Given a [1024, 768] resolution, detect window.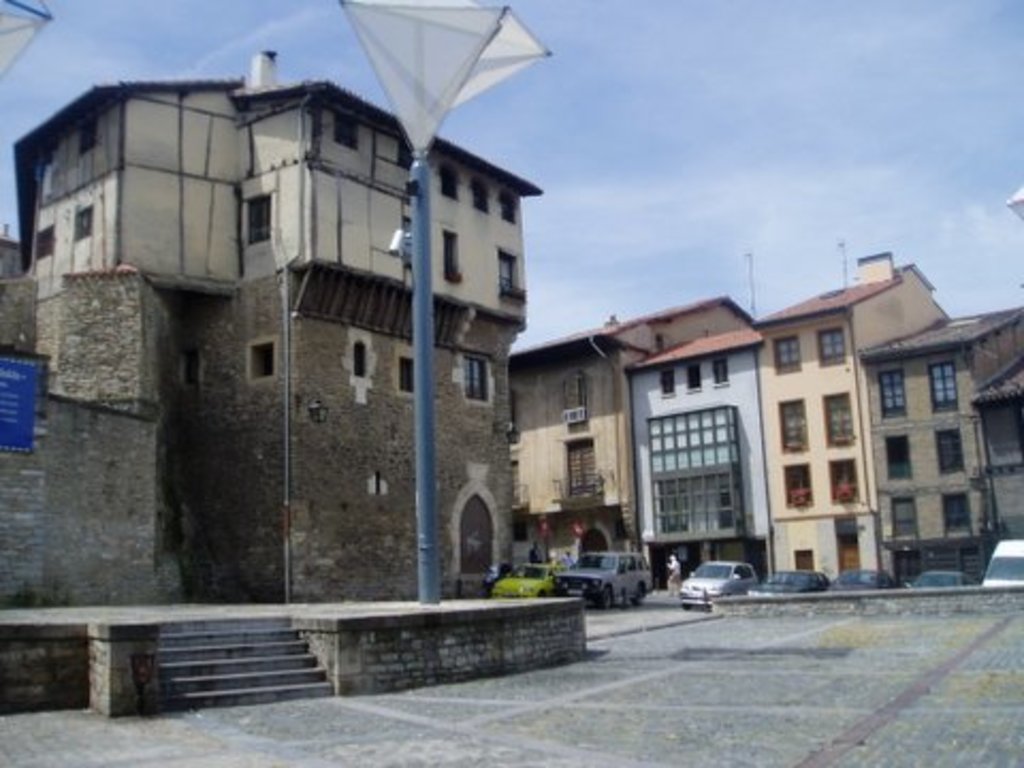
[x1=442, y1=169, x2=461, y2=203].
